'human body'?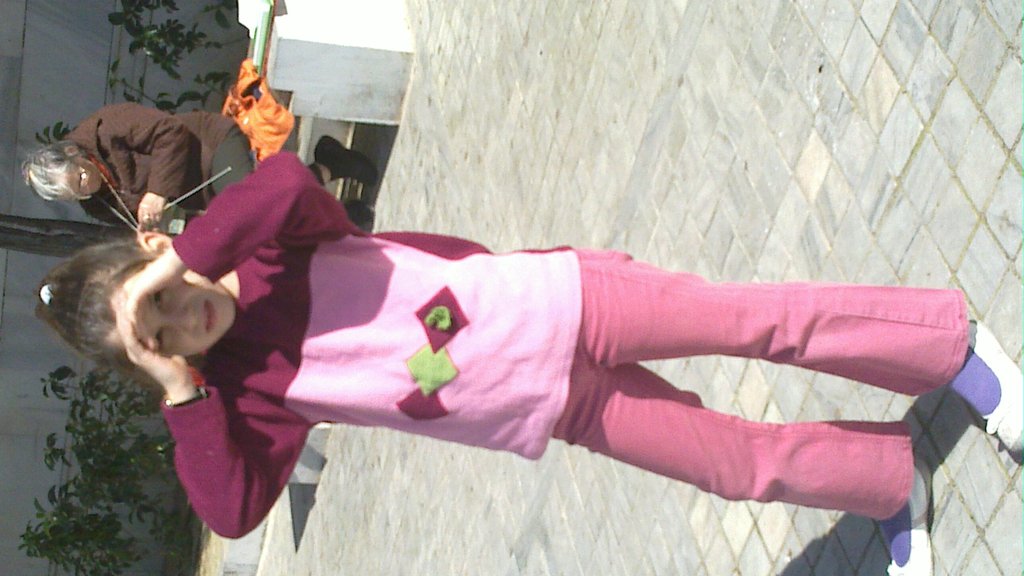
l=83, t=75, r=987, b=534
